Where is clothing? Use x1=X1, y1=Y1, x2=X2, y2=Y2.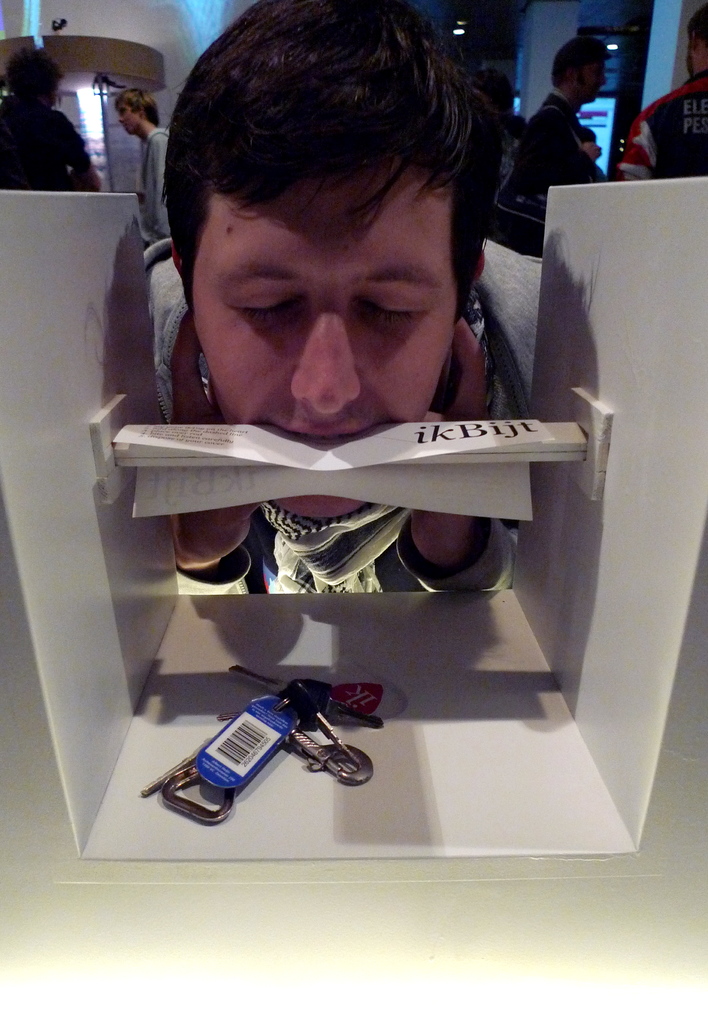
x1=0, y1=93, x2=89, y2=196.
